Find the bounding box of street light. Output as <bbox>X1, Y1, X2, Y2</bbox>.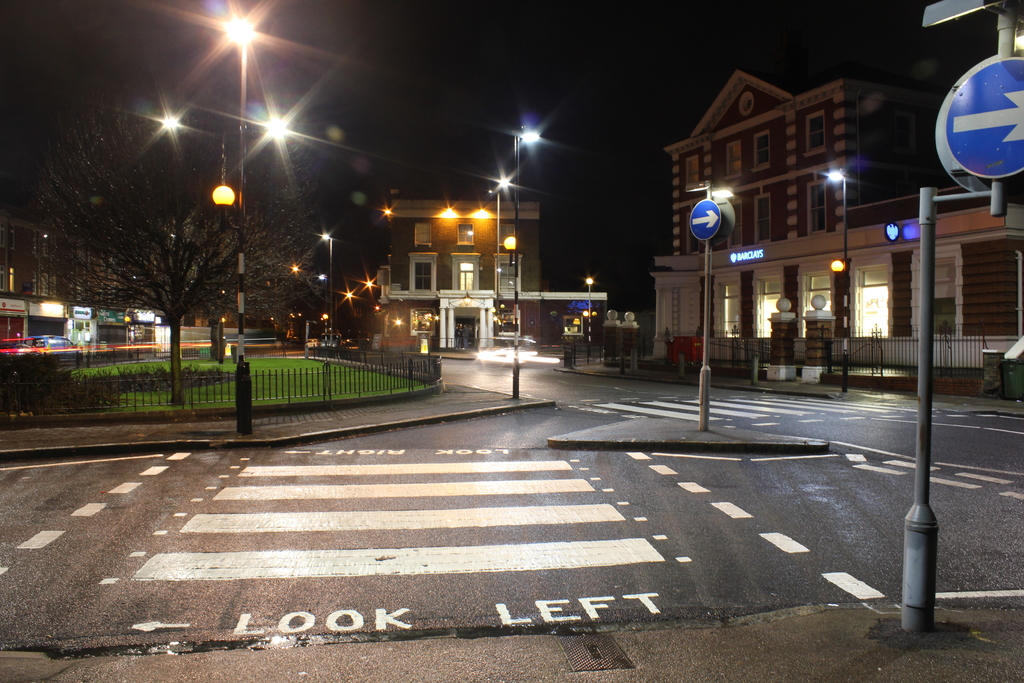
<bbox>822, 167, 850, 393</bbox>.
